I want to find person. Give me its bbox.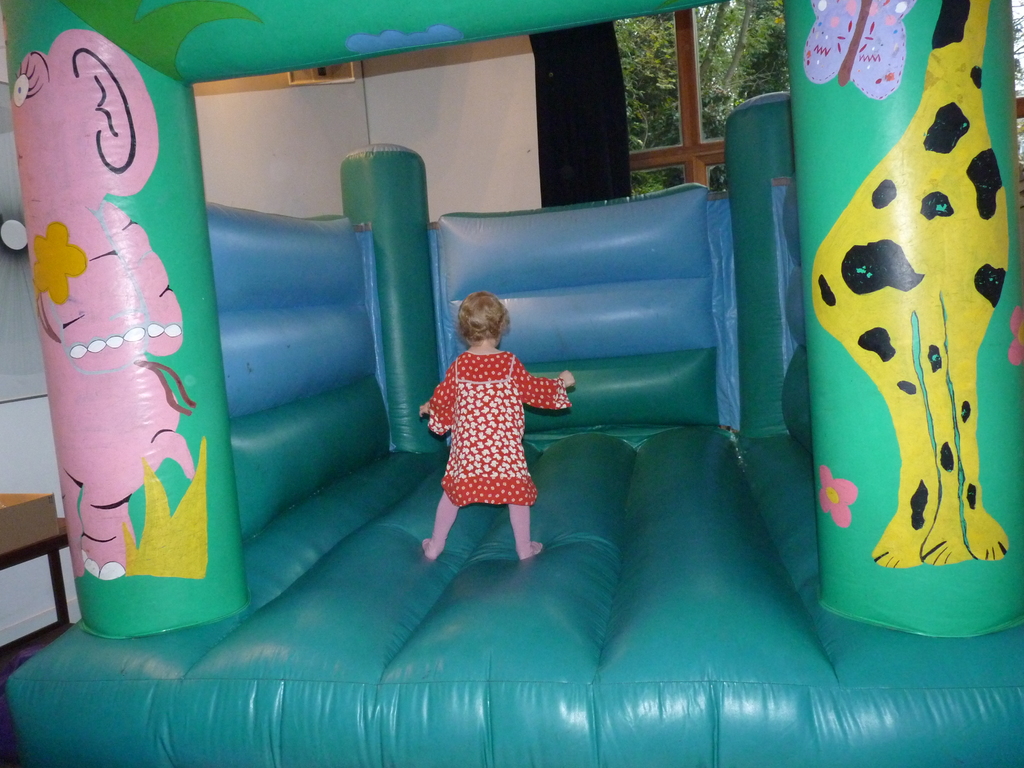
locate(416, 292, 575, 565).
